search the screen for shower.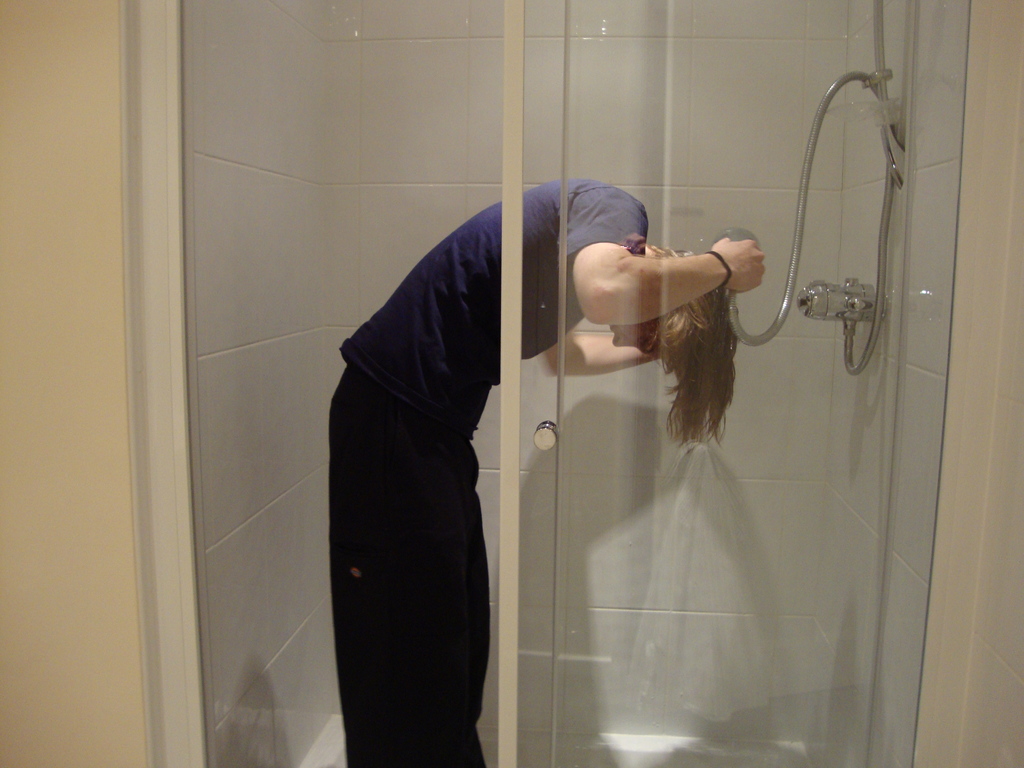
Found at rect(714, 224, 765, 317).
